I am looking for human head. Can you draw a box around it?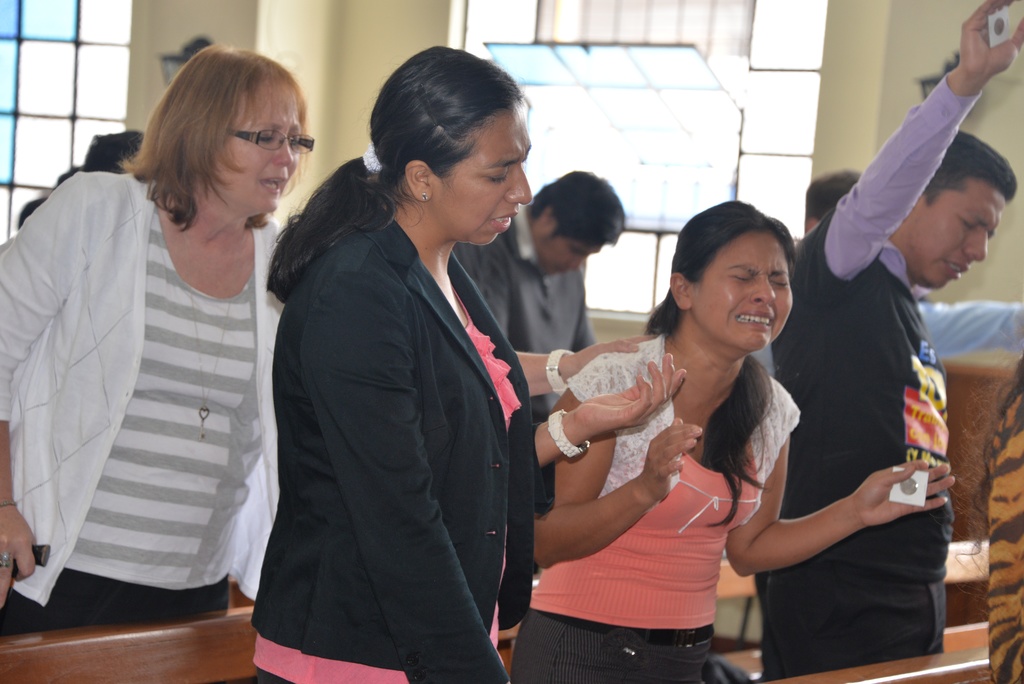
Sure, the bounding box is <bbox>901, 131, 1021, 292</bbox>.
